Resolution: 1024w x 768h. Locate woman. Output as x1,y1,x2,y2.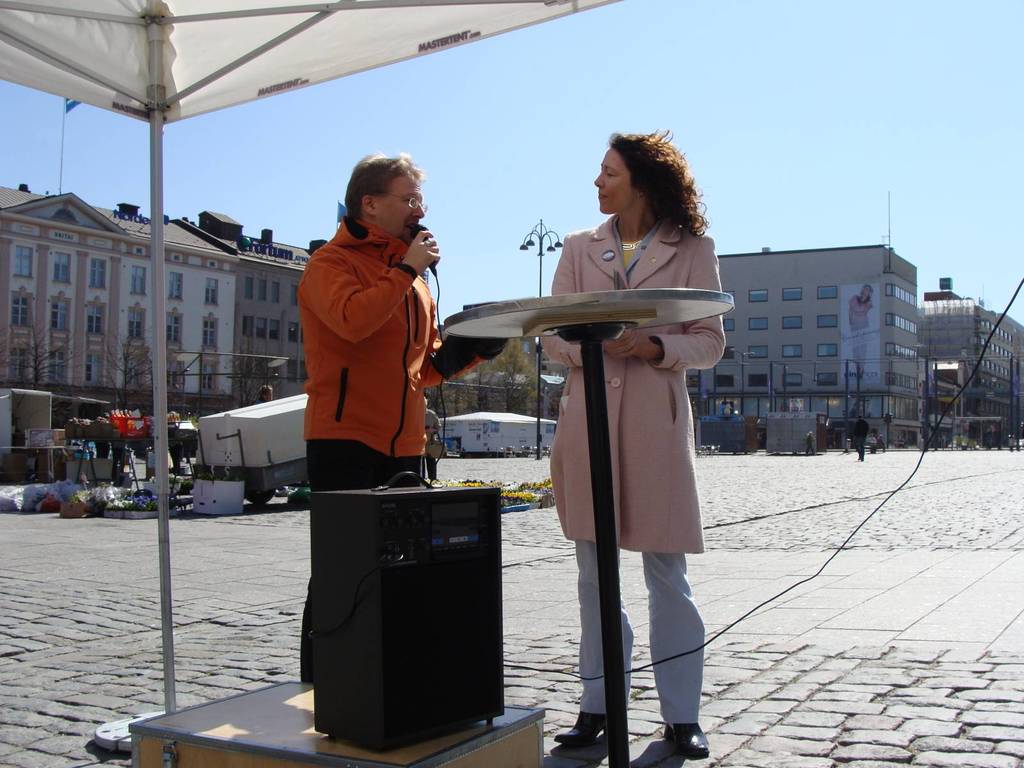
490,149,728,754.
